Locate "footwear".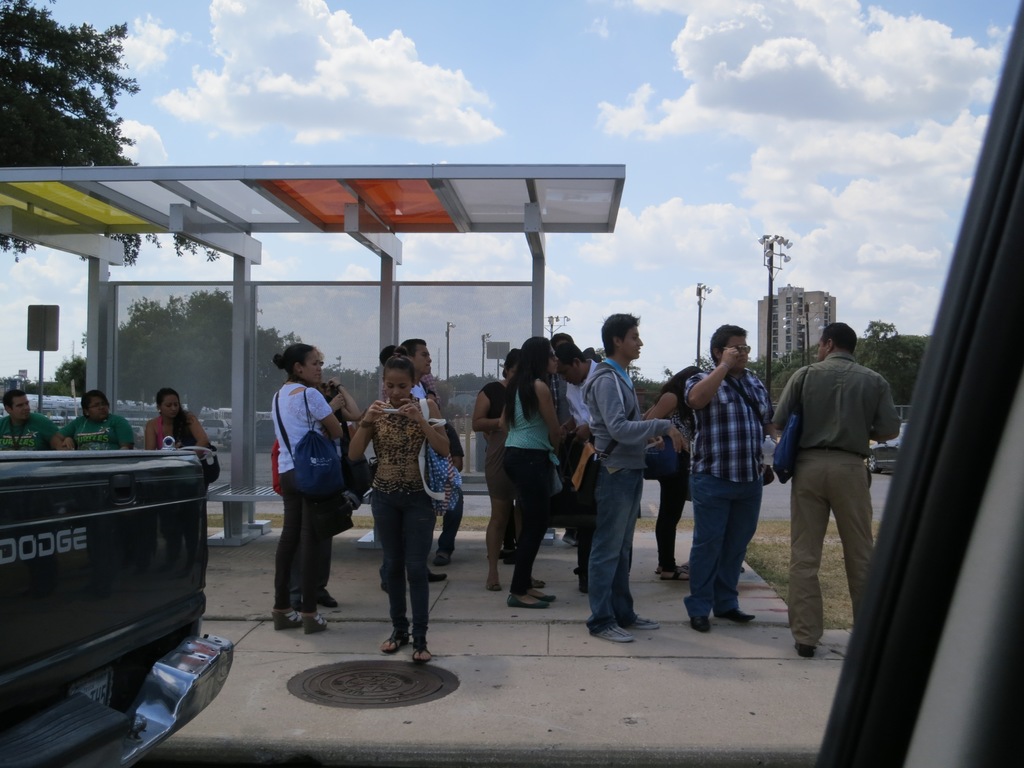
Bounding box: <bbox>716, 606, 756, 622</bbox>.
